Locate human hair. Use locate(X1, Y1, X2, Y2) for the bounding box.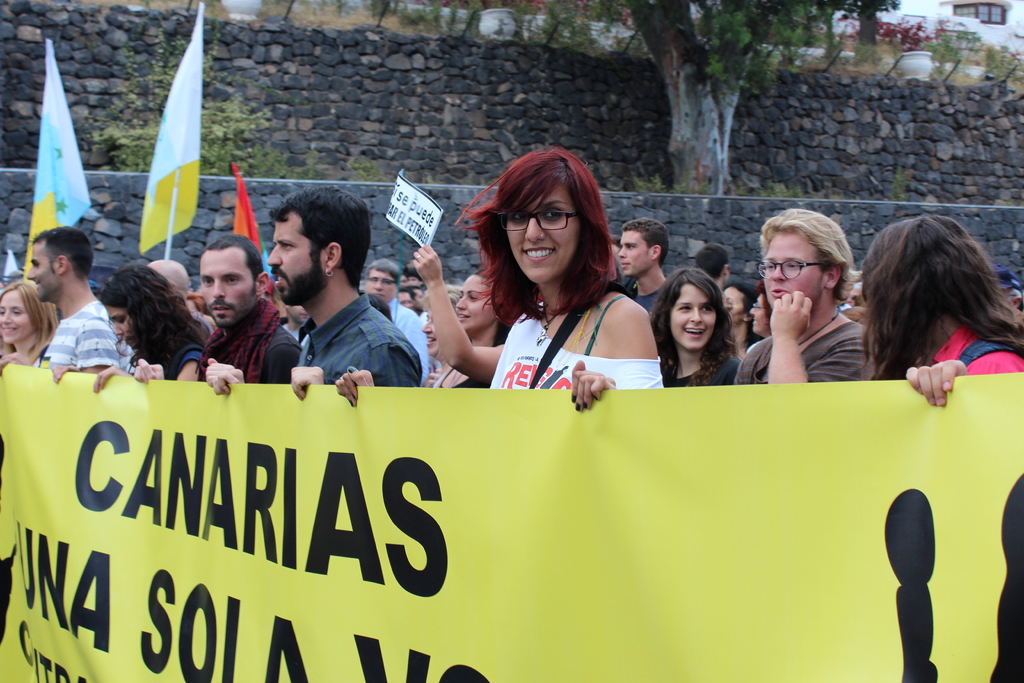
locate(856, 215, 1023, 381).
